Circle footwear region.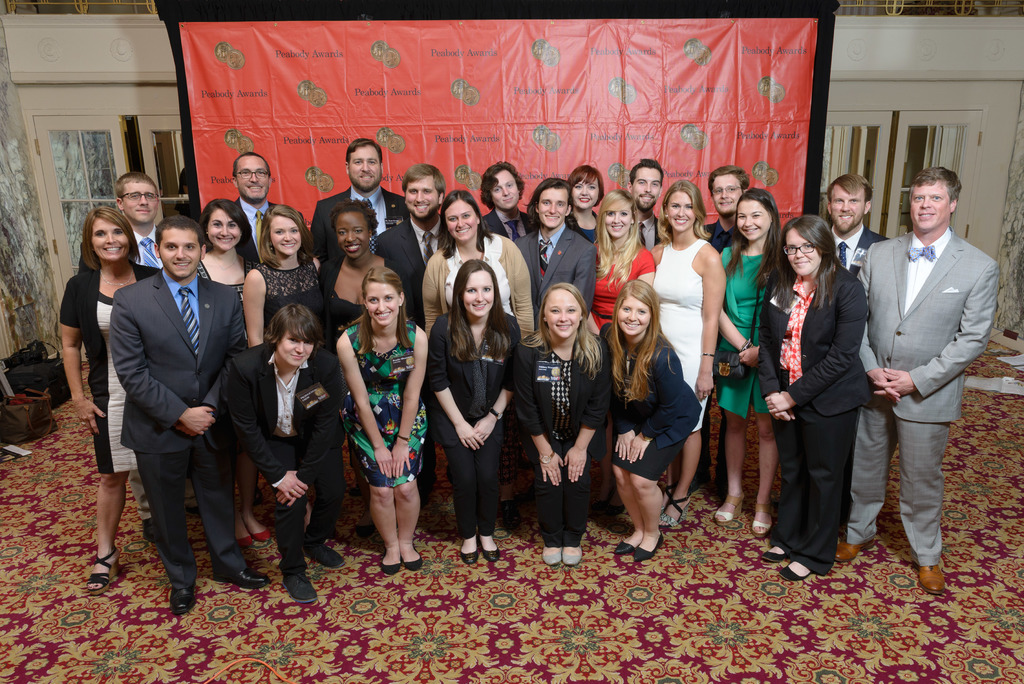
Region: <region>762, 536, 795, 567</region>.
